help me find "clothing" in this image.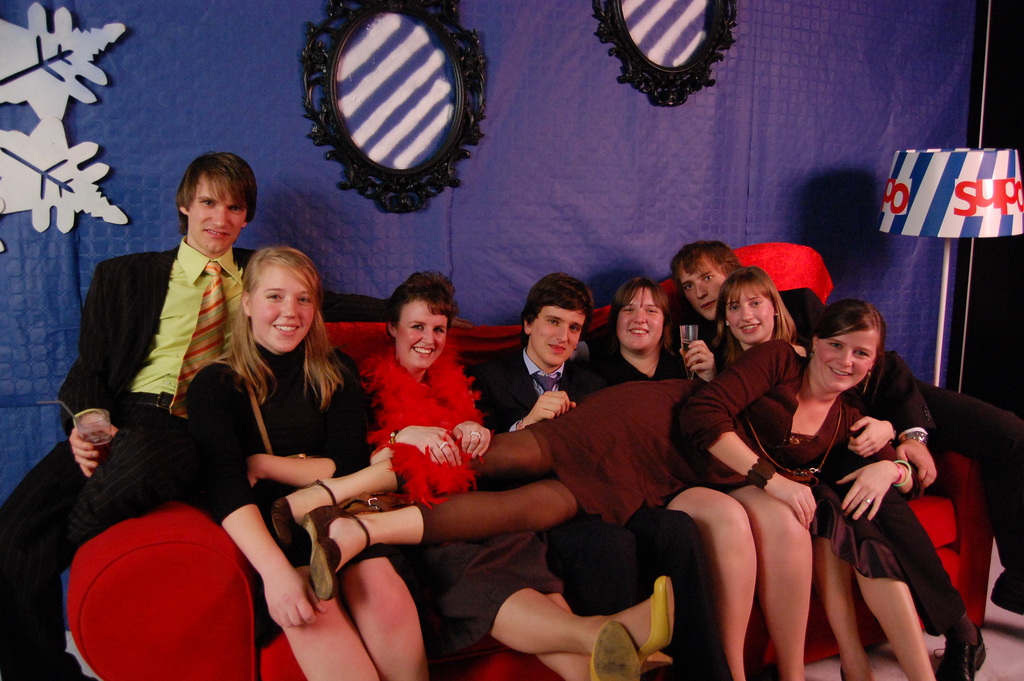
Found it: bbox=(0, 237, 257, 680).
